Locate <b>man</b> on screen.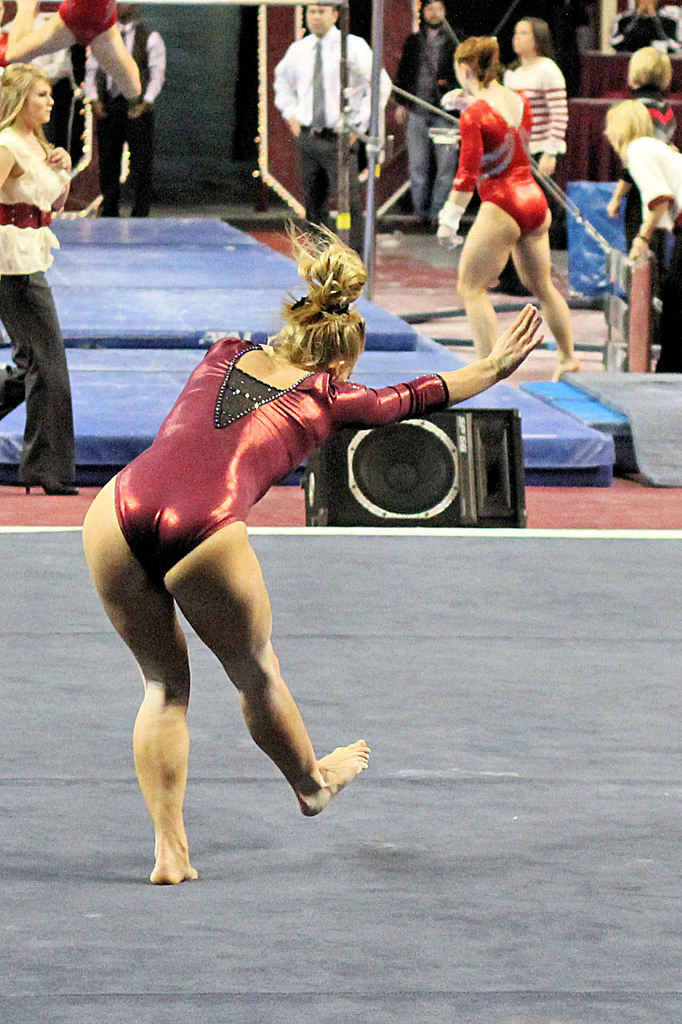
On screen at [left=272, top=1, right=391, bottom=253].
